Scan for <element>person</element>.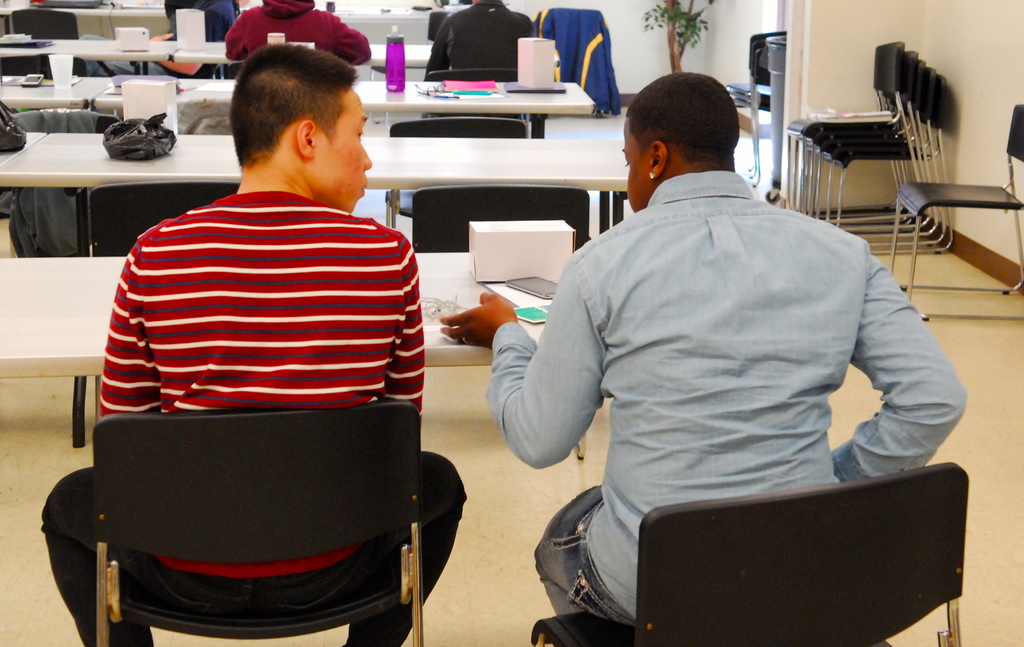
Scan result: [left=227, top=0, right=371, bottom=65].
